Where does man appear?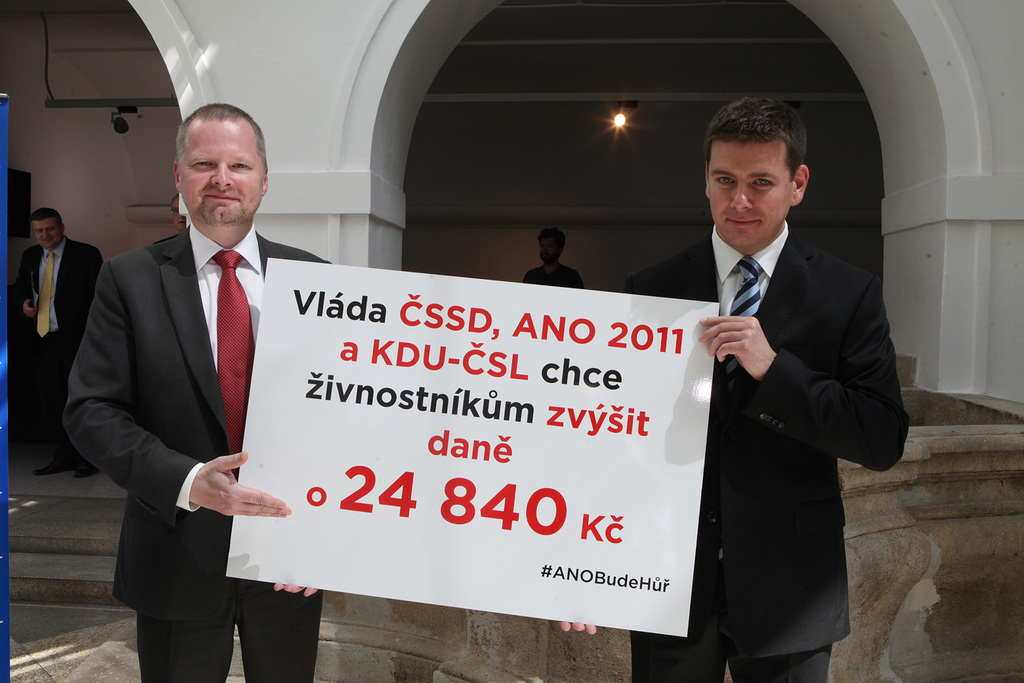
Appears at {"left": 555, "top": 93, "right": 909, "bottom": 682}.
